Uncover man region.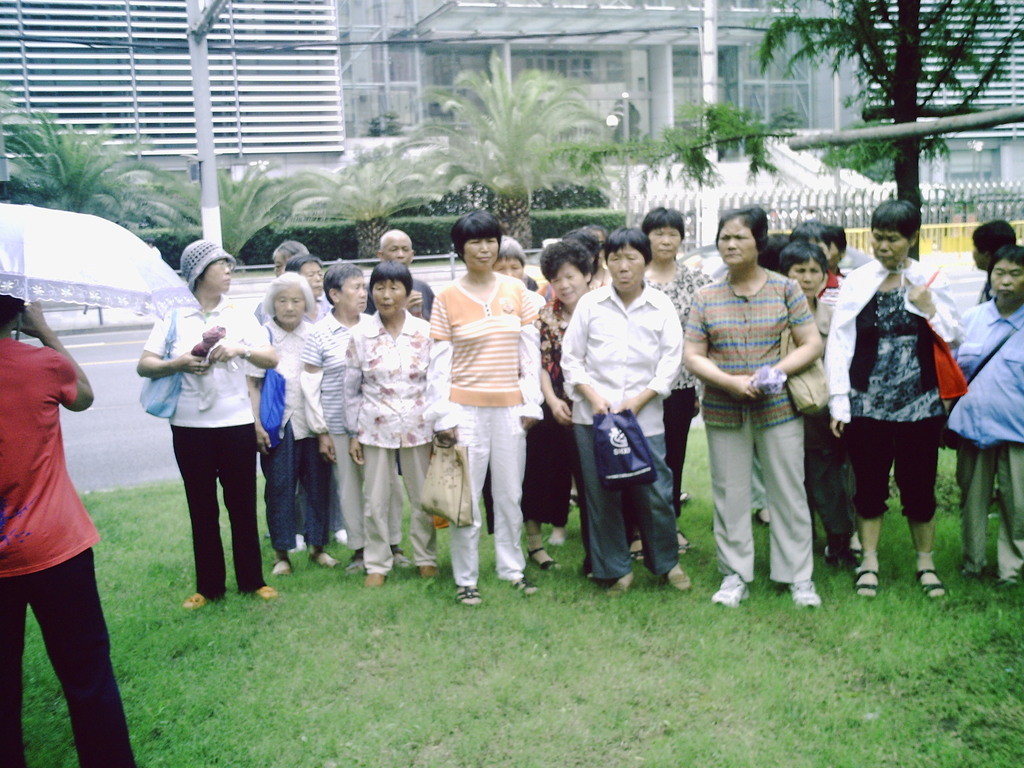
Uncovered: select_region(560, 236, 694, 594).
